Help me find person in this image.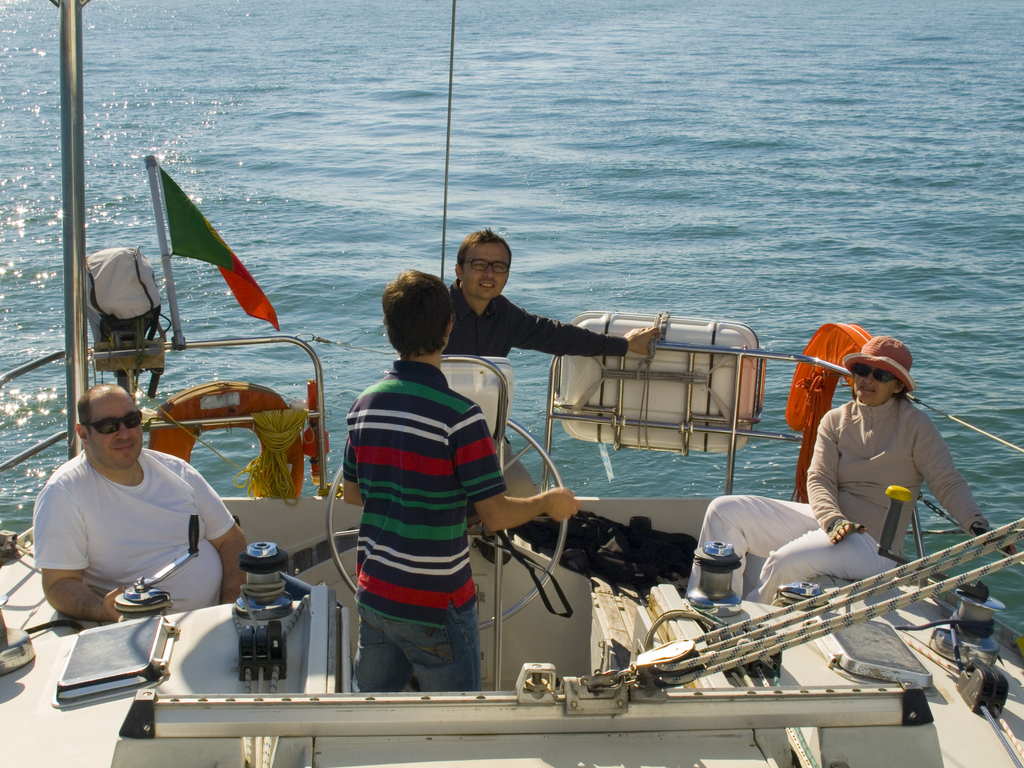
Found it: [x1=339, y1=271, x2=581, y2=694].
